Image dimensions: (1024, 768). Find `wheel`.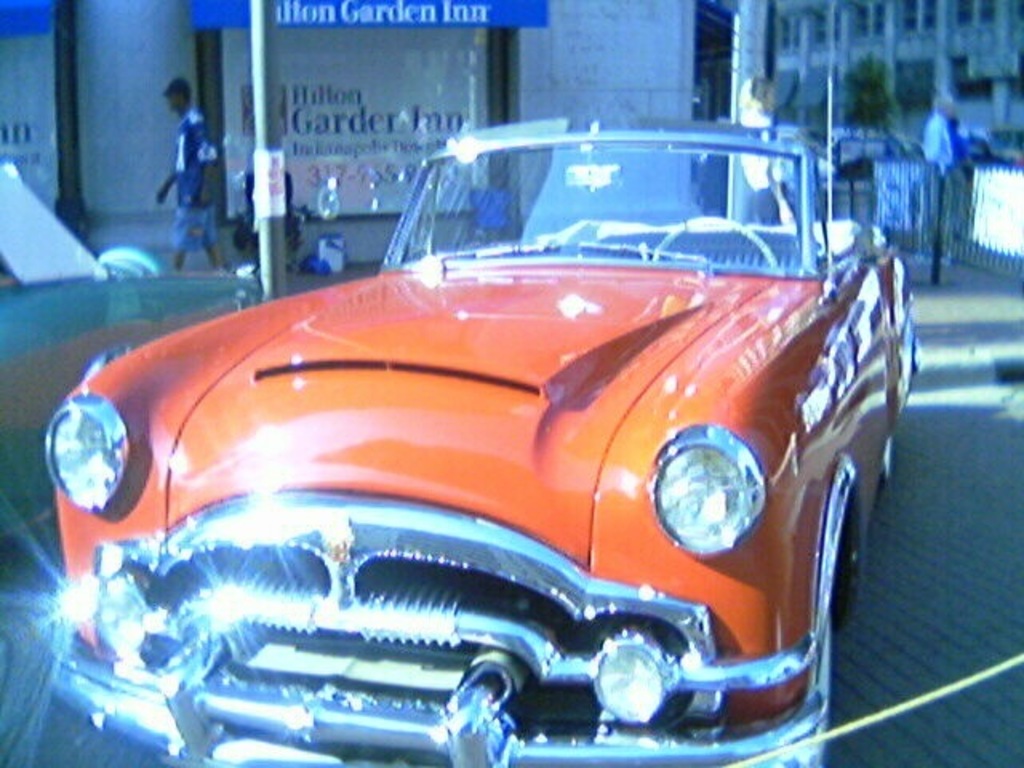
653,213,781,275.
